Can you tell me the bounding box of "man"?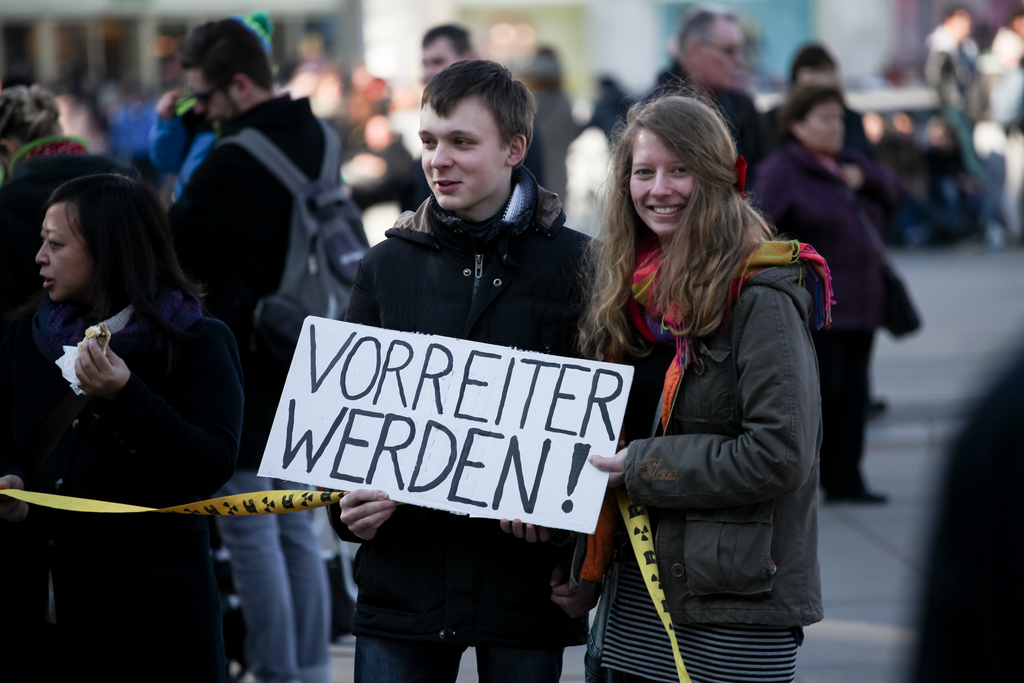
locate(416, 23, 548, 186).
